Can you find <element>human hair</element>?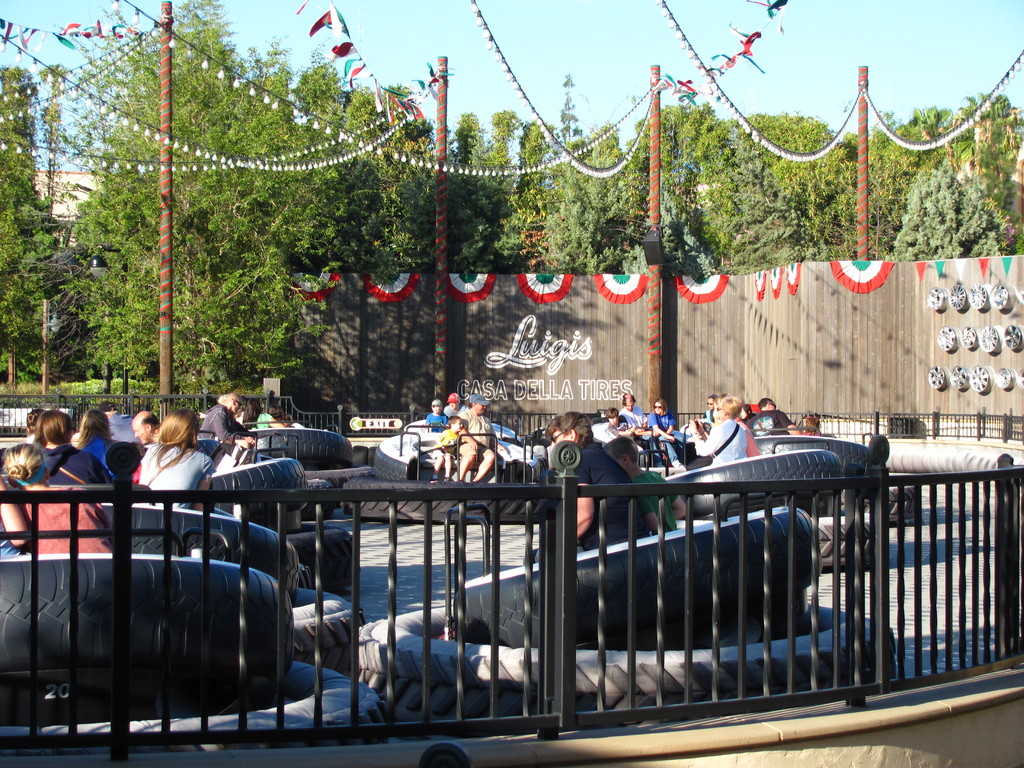
Yes, bounding box: bbox(605, 436, 637, 465).
